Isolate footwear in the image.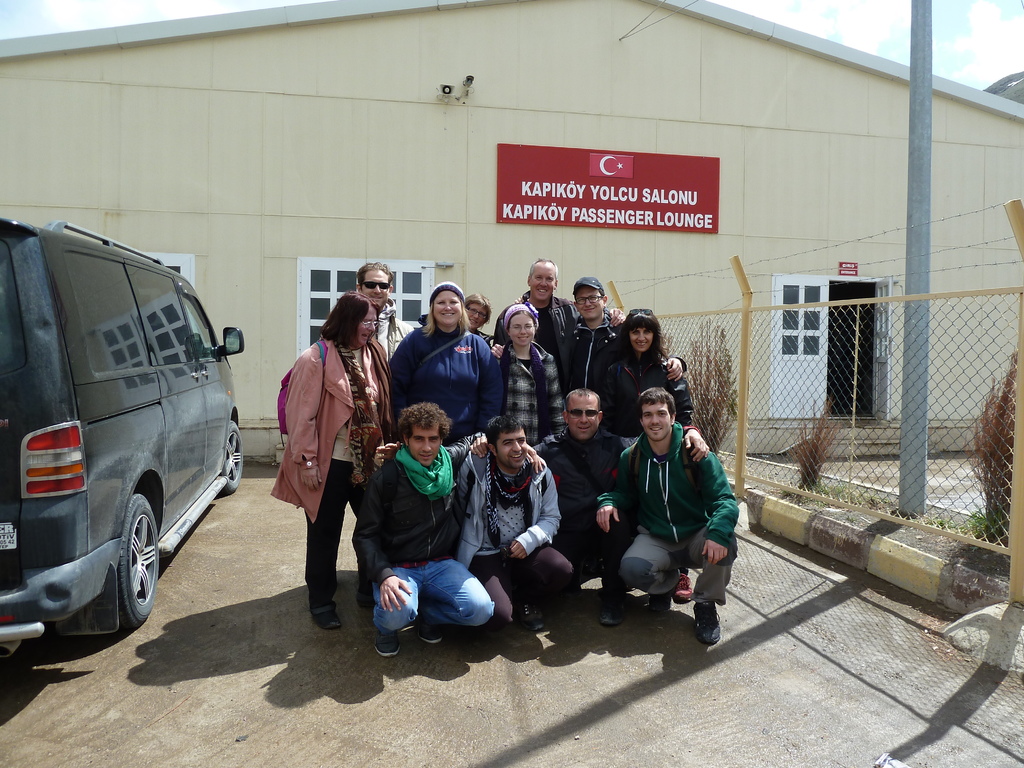
Isolated region: (x1=419, y1=625, x2=440, y2=643).
